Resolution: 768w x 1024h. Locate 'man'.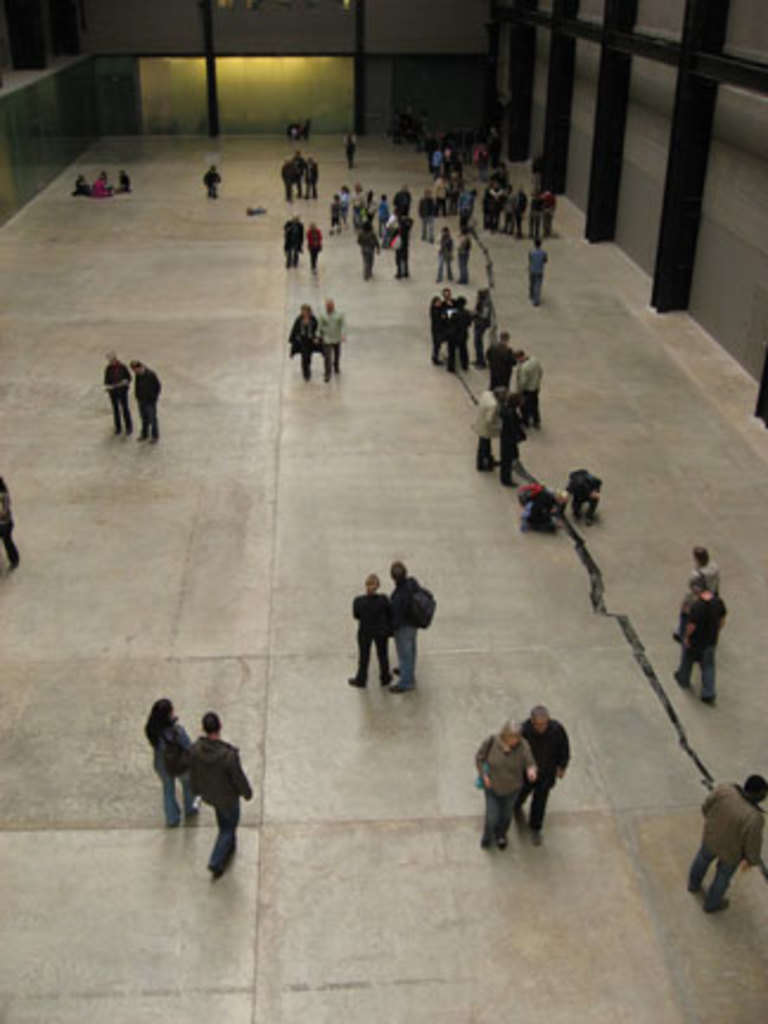
Rect(284, 149, 306, 194).
